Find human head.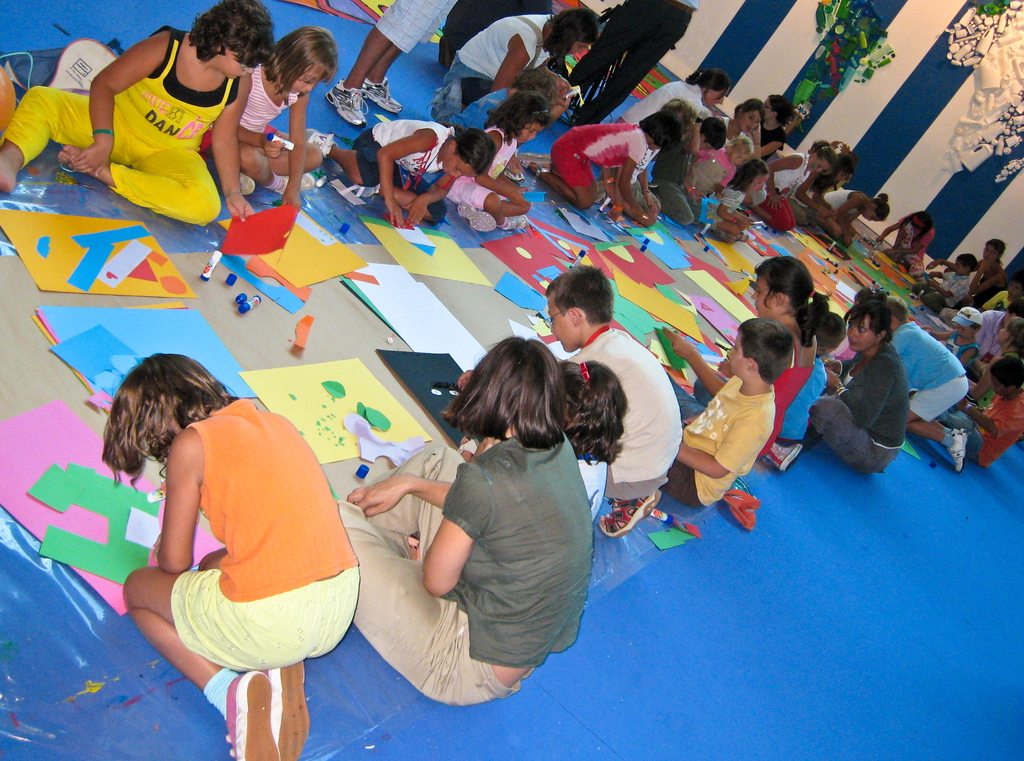
region(493, 90, 549, 151).
